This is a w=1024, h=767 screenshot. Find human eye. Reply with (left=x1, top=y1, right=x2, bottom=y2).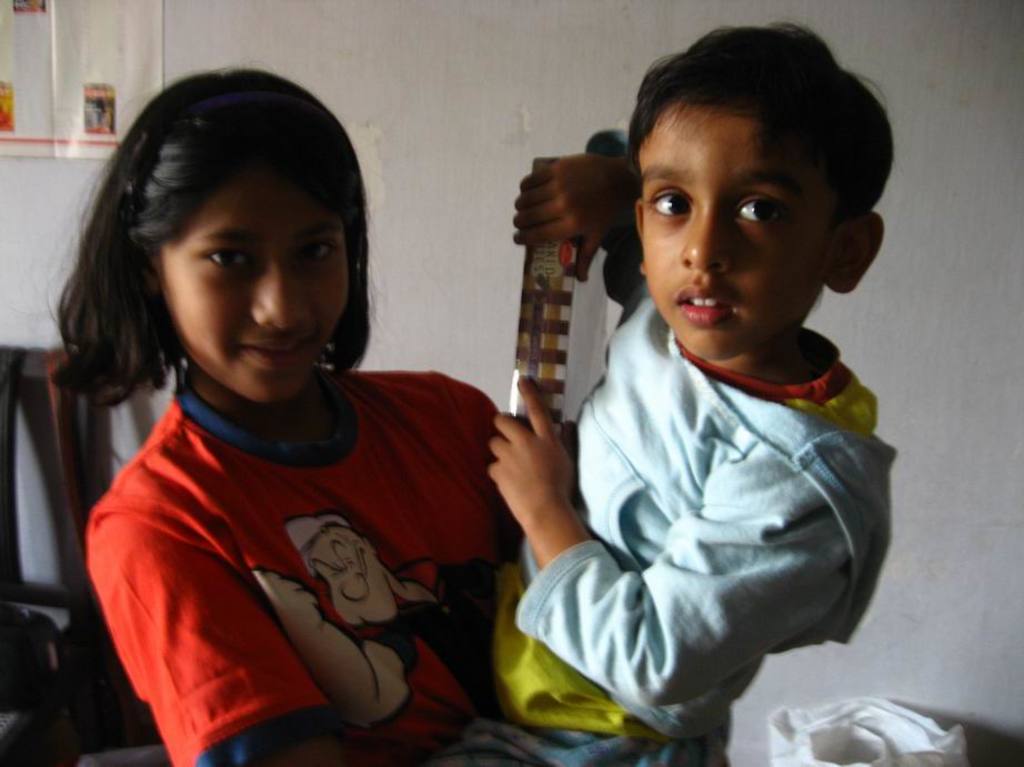
(left=201, top=240, right=254, bottom=270).
